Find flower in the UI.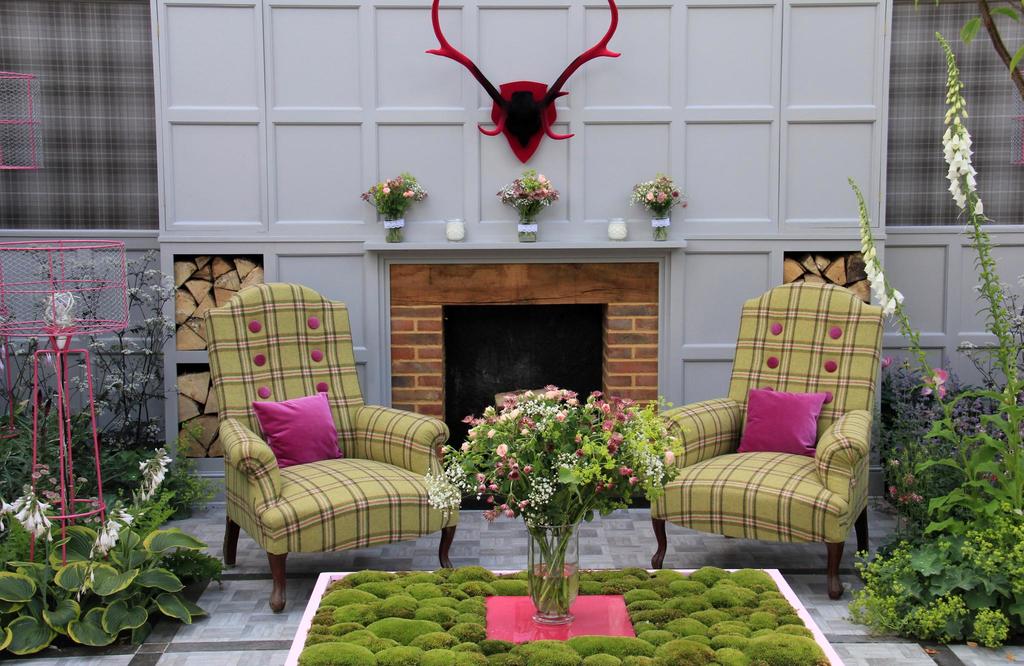
UI element at 917:370:946:397.
